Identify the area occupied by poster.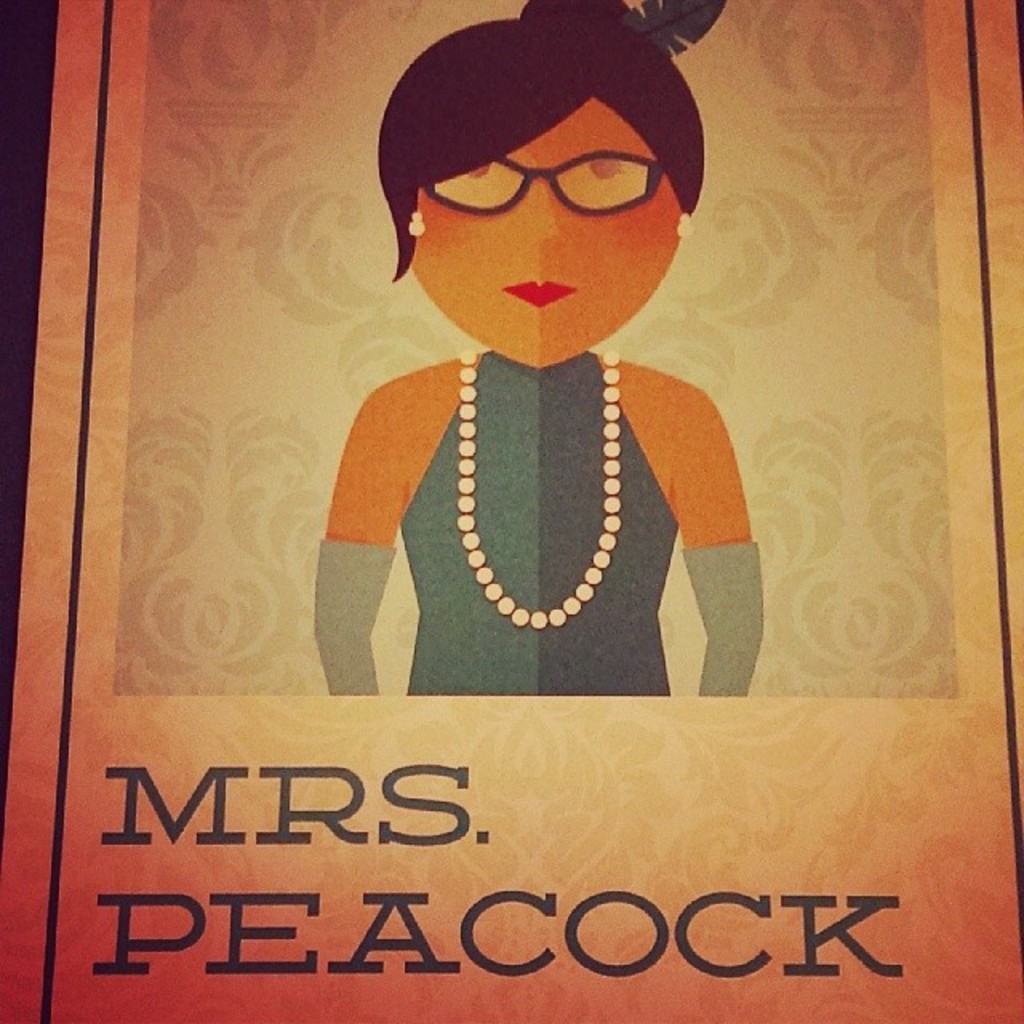
Area: Rect(0, 0, 1022, 1022).
